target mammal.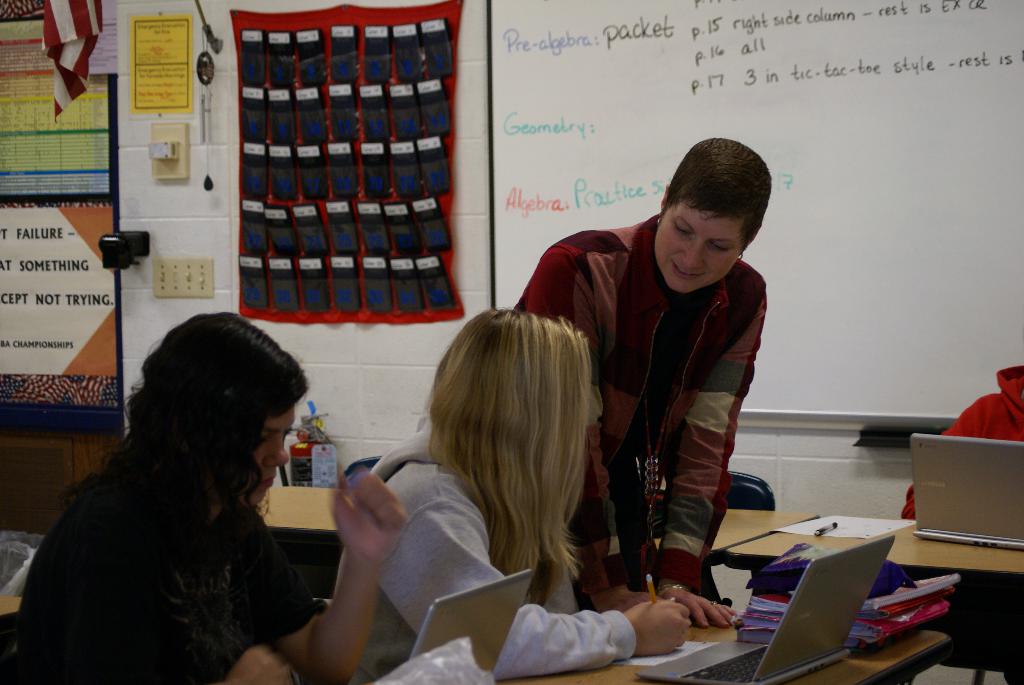
Target region: left=899, top=358, right=1023, bottom=530.
